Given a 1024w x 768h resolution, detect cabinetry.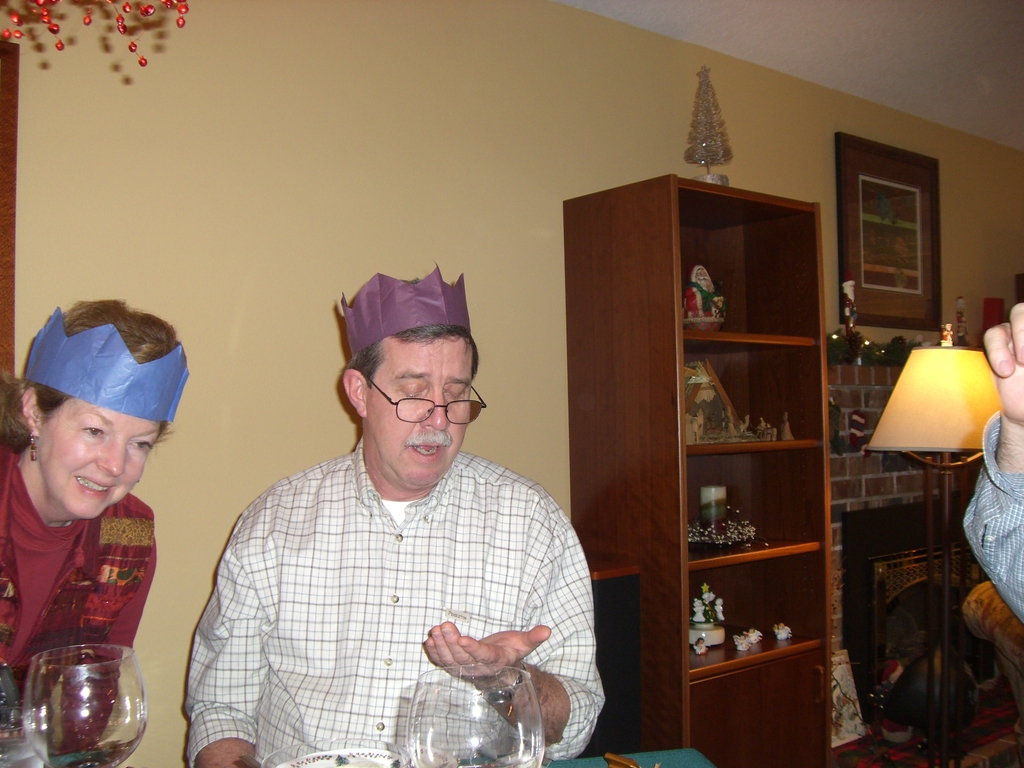
bbox(600, 214, 848, 767).
